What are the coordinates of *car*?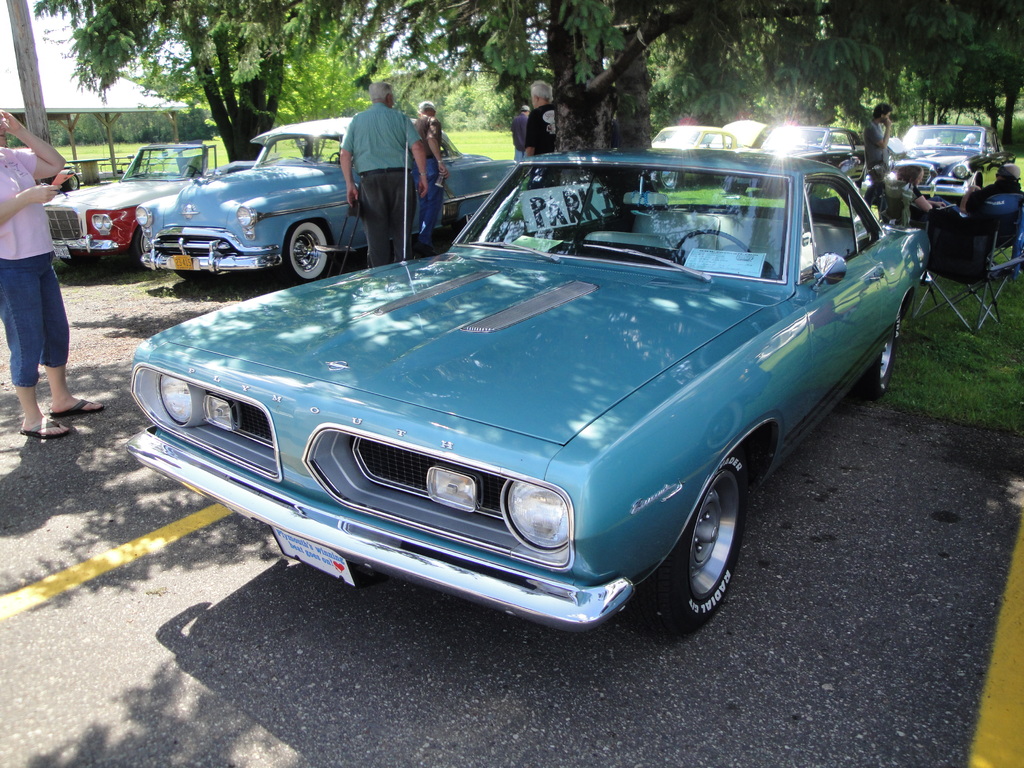
left=893, top=119, right=1010, bottom=207.
